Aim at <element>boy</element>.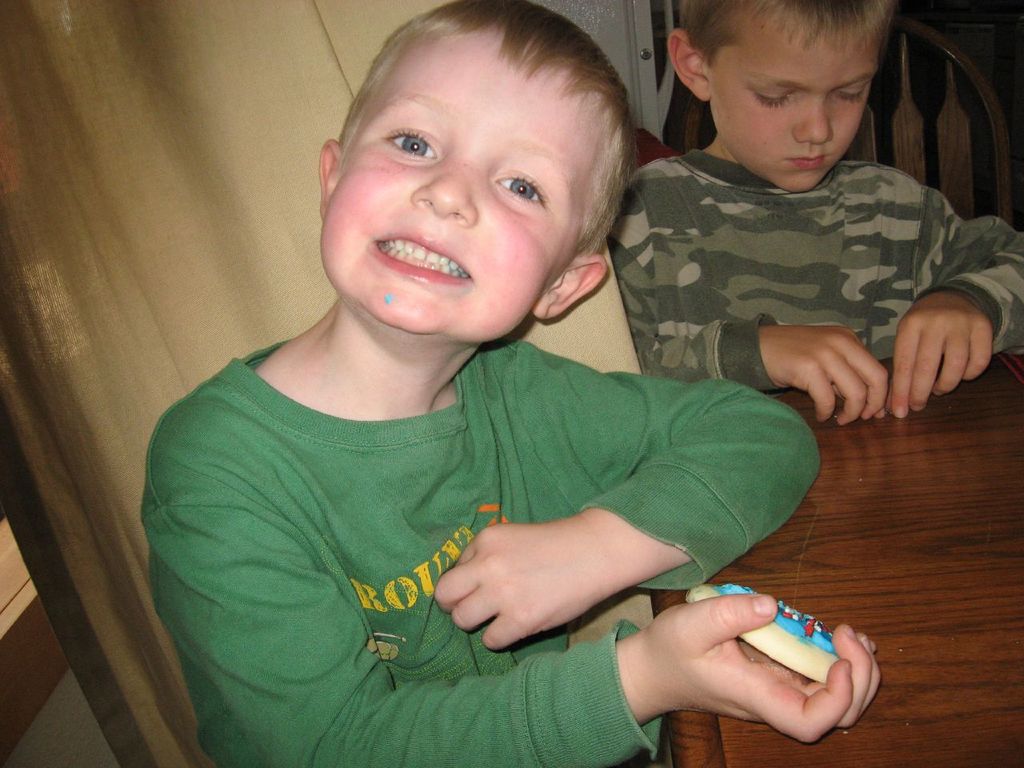
Aimed at bbox(229, 14, 775, 724).
